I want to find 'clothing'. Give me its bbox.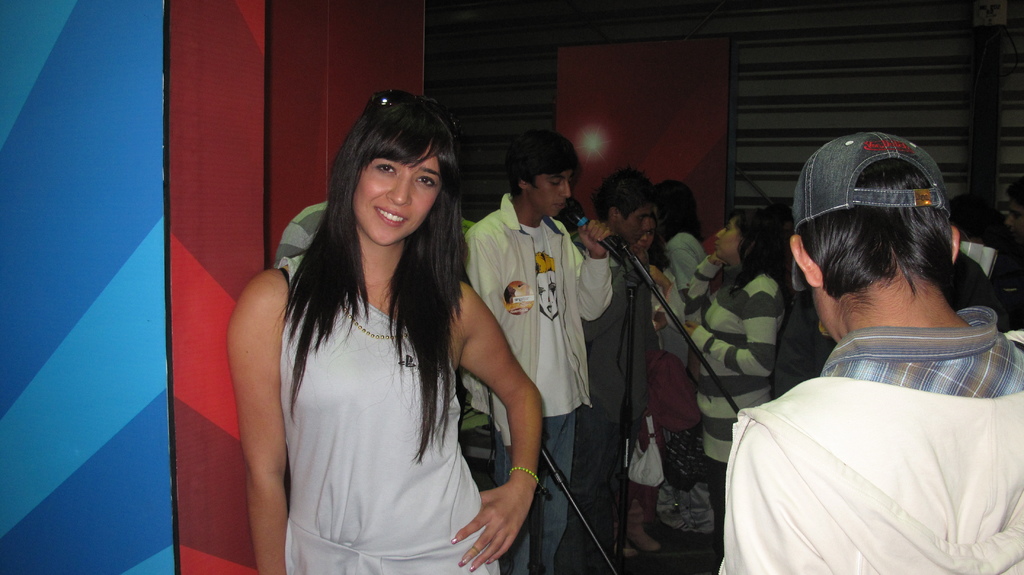
x1=719, y1=325, x2=1023, y2=574.
